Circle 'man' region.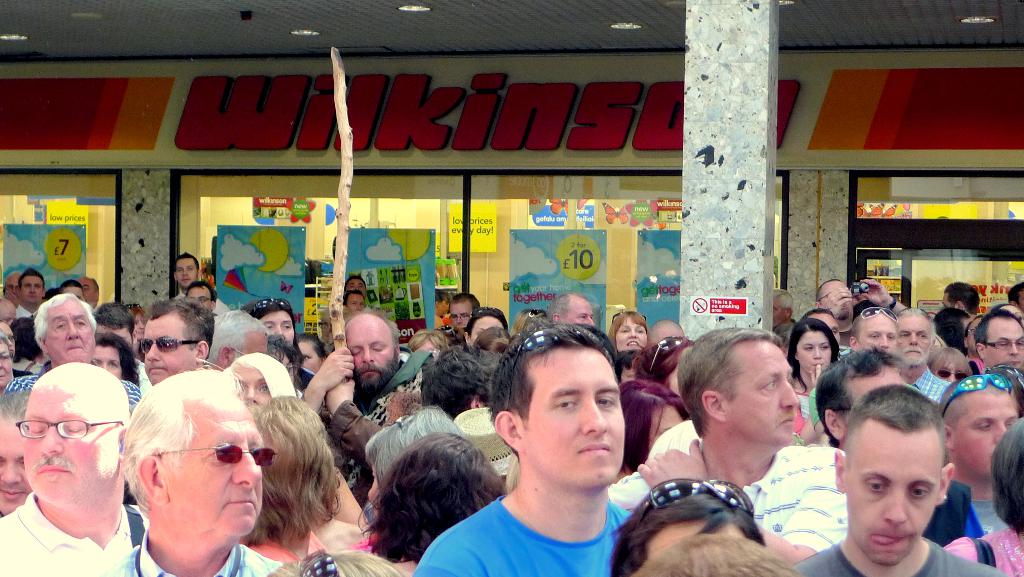
Region: x1=901, y1=299, x2=952, y2=400.
